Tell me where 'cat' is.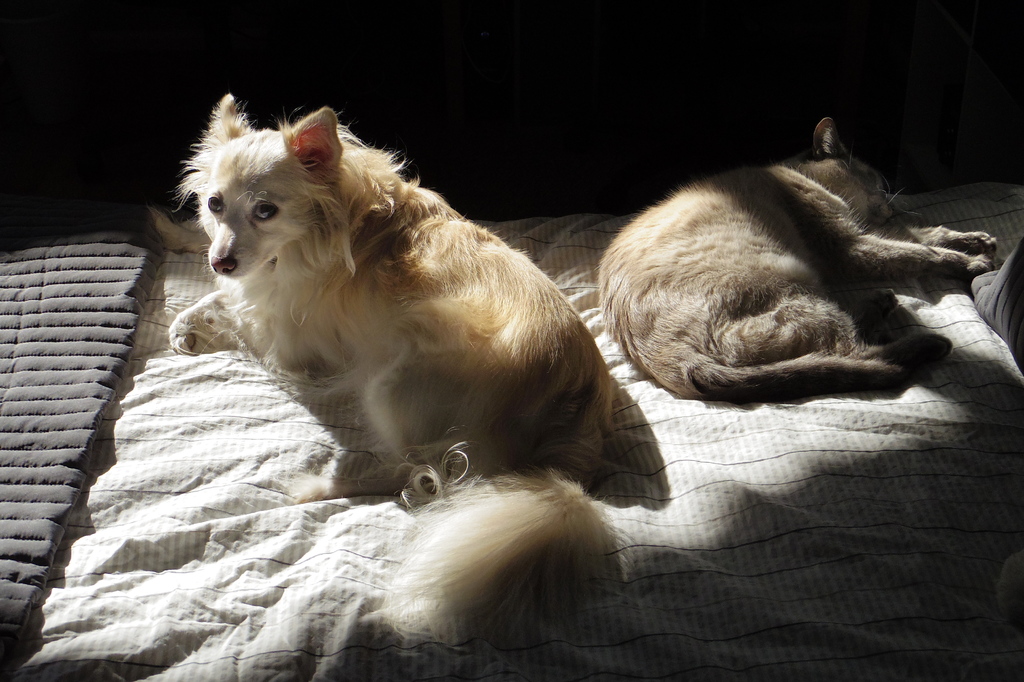
'cat' is at [597,117,999,408].
